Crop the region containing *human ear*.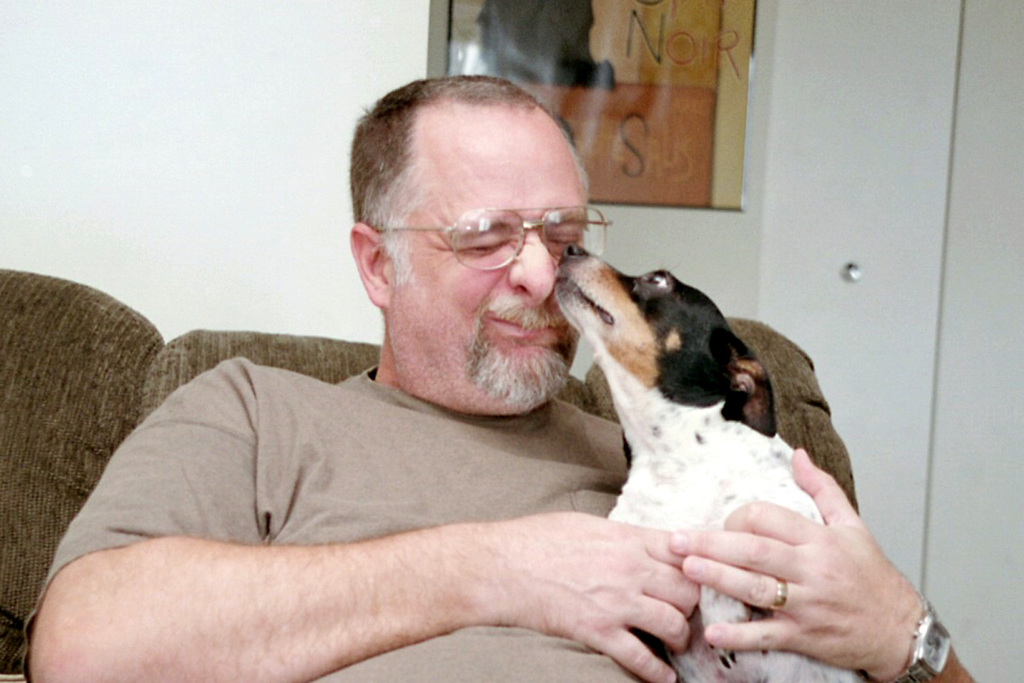
Crop region: <bbox>352, 227, 392, 307</bbox>.
